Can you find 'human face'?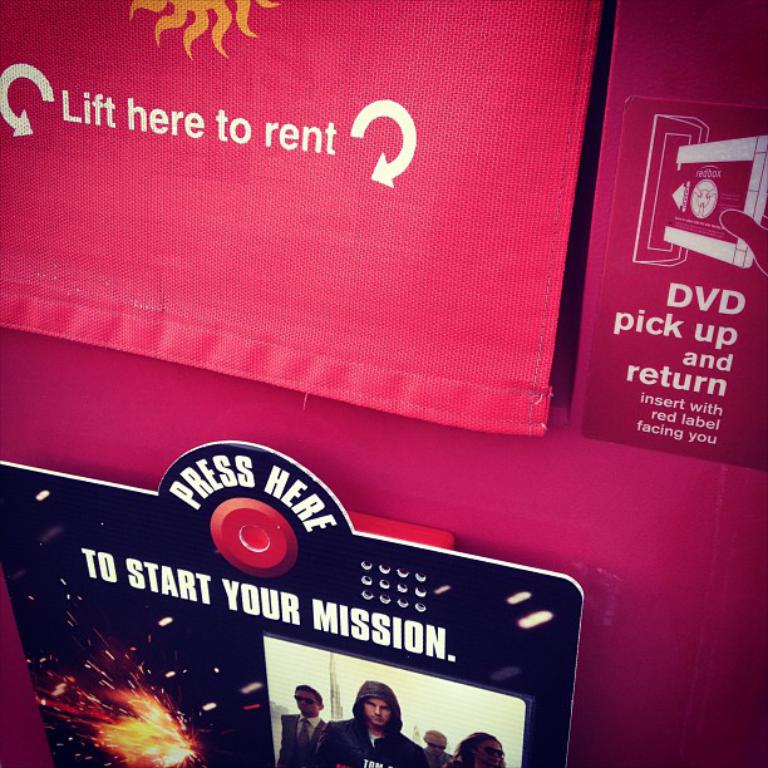
Yes, bounding box: 473,740,504,765.
